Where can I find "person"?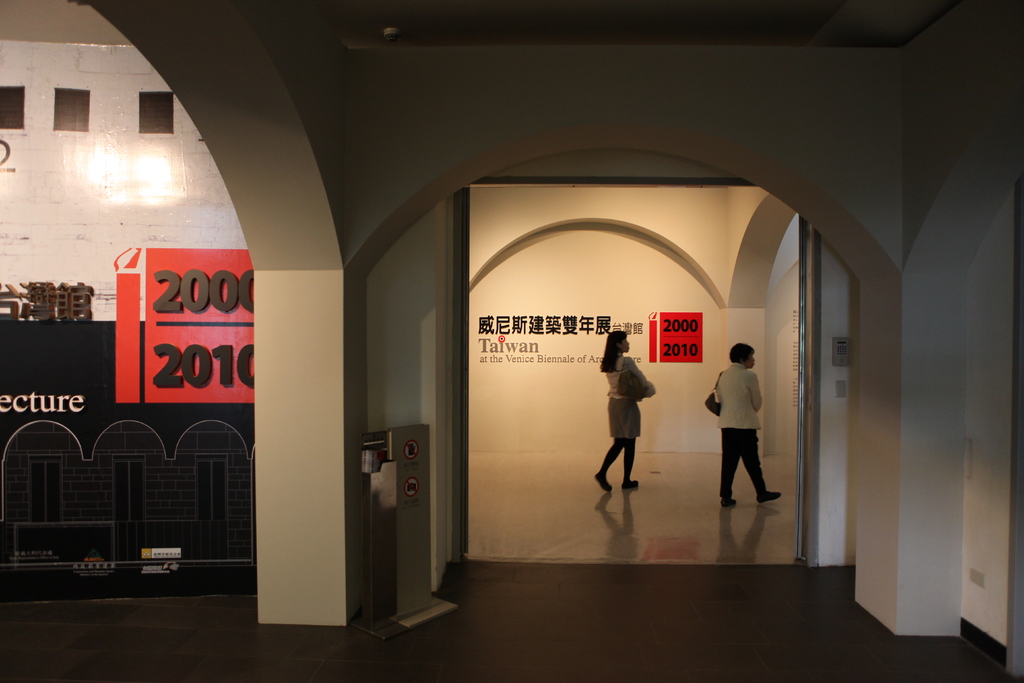
You can find it at pyautogui.locateOnScreen(717, 342, 791, 500).
